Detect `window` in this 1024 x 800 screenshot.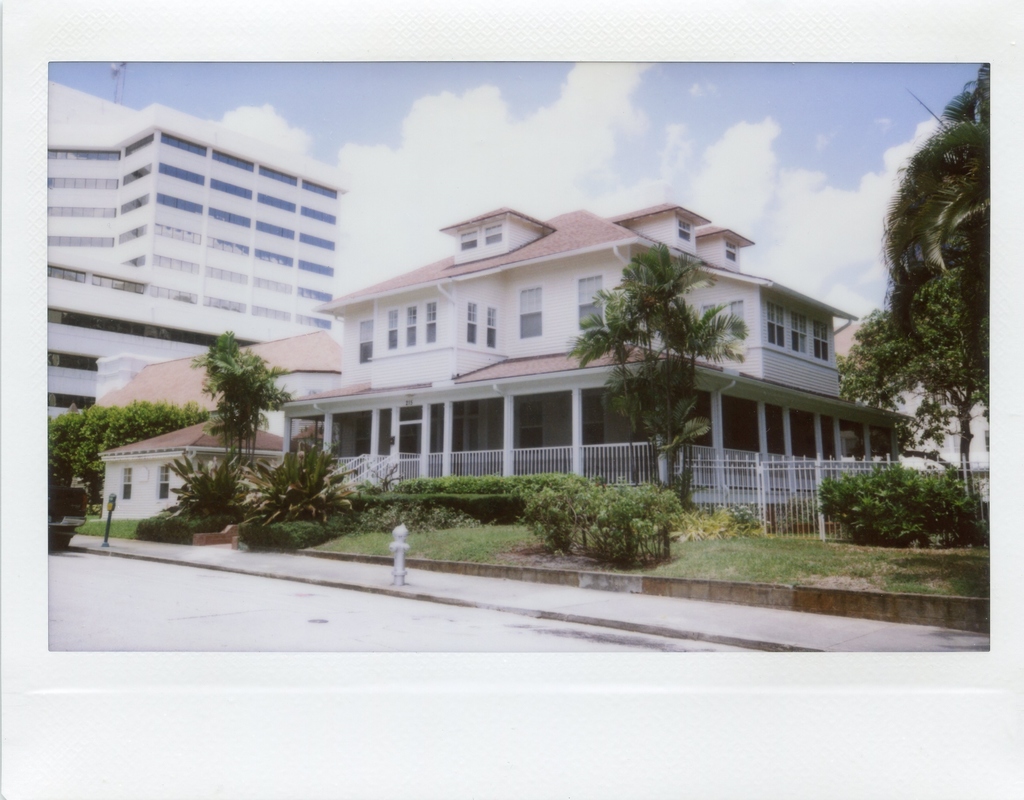
Detection: bbox=(407, 306, 417, 344).
